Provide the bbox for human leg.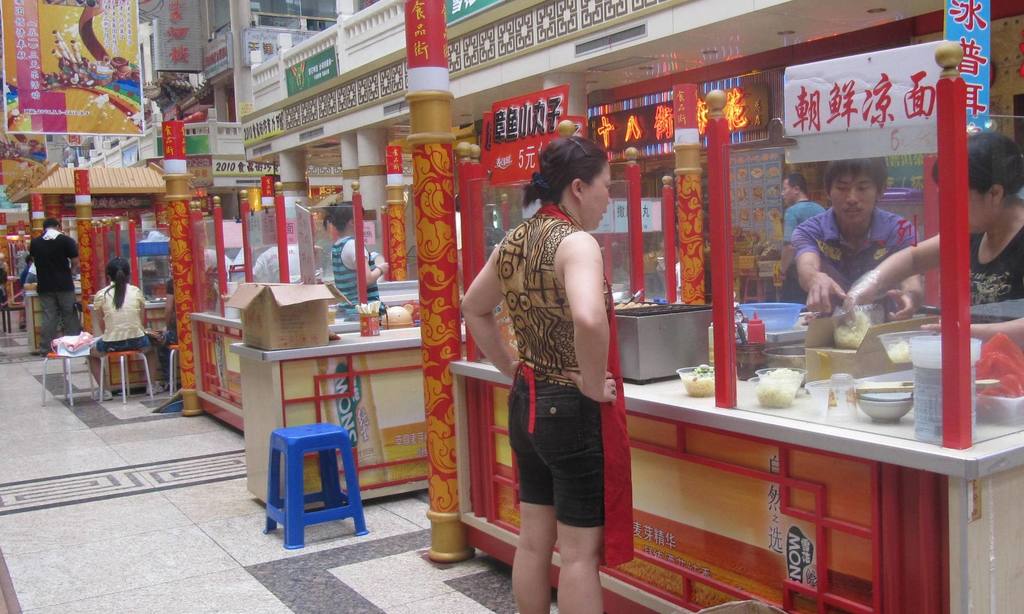
box(55, 286, 90, 343).
